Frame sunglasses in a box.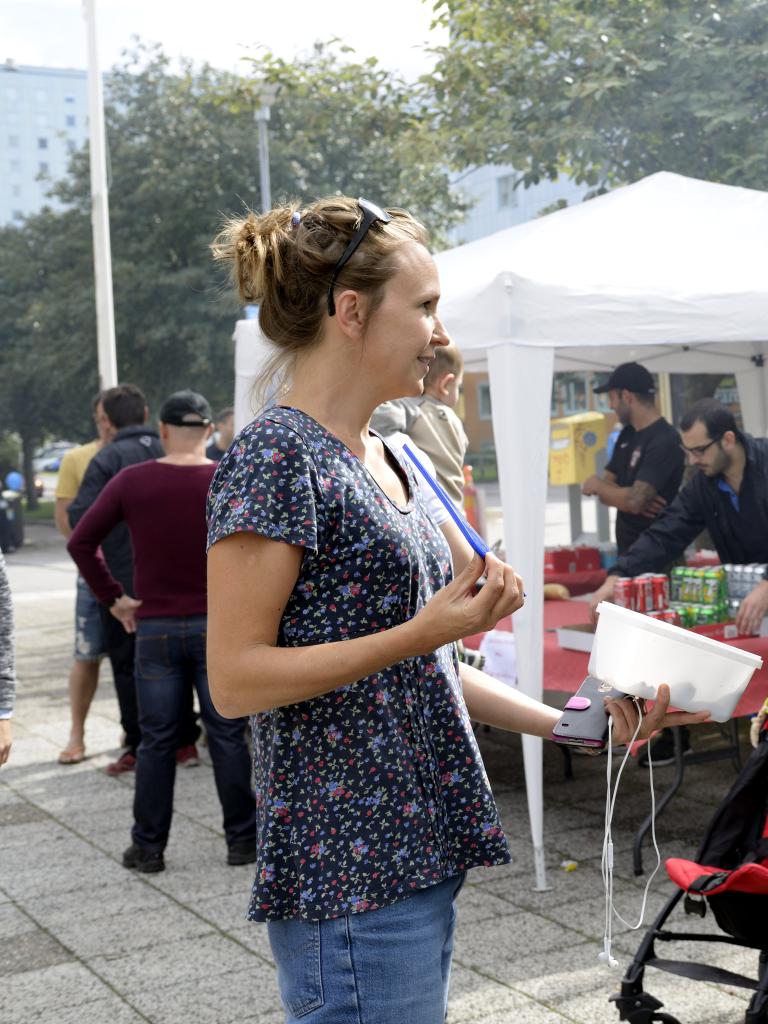
box(326, 198, 391, 318).
